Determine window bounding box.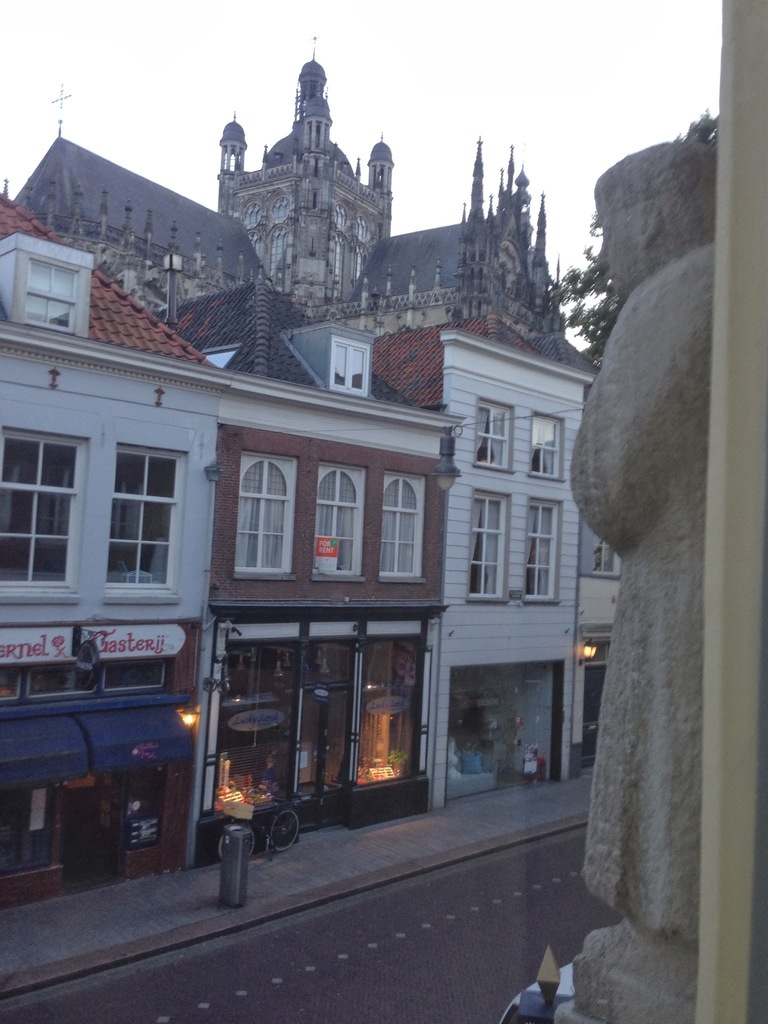
Determined: x1=465 y1=401 x2=511 y2=474.
